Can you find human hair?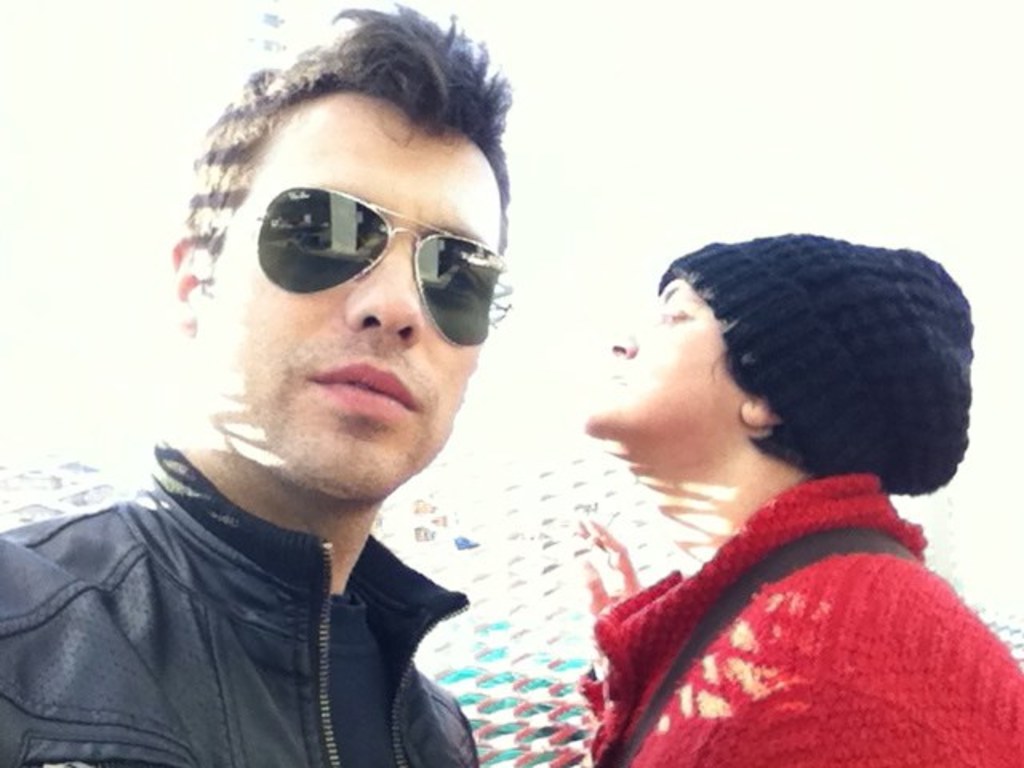
Yes, bounding box: Rect(186, 0, 509, 288).
